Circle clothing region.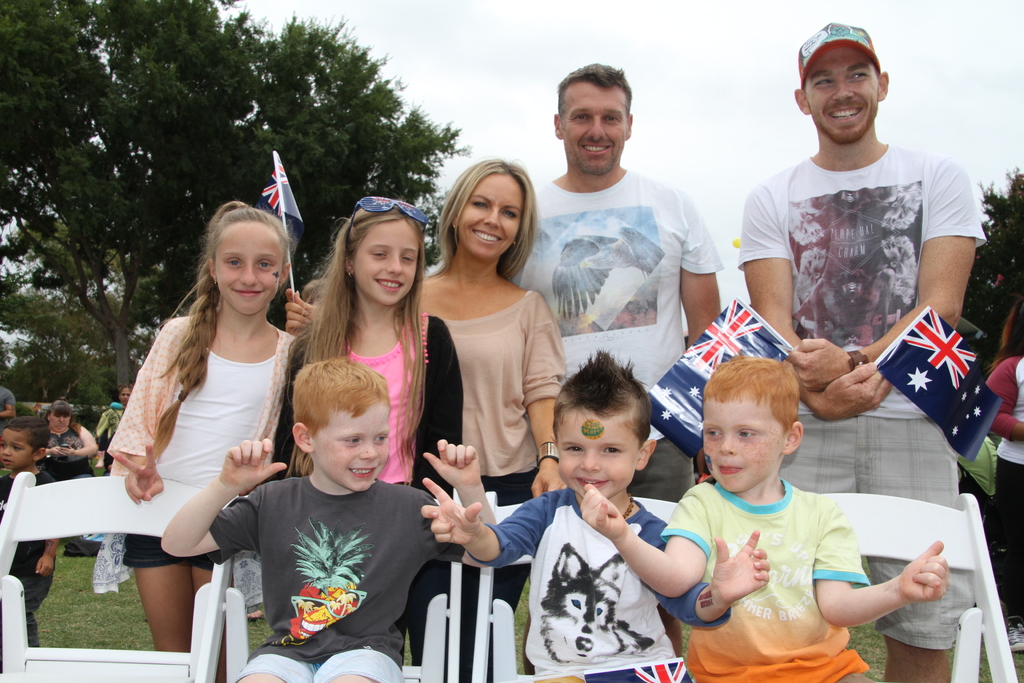
Region: box(990, 345, 1023, 618).
